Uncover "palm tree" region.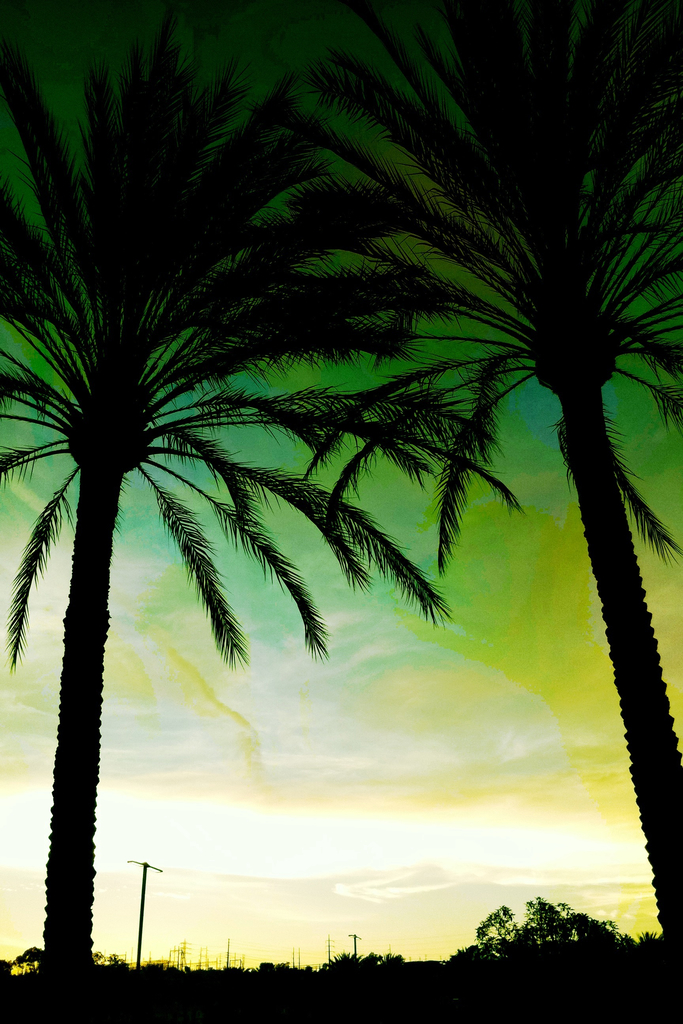
Uncovered: (368,6,661,908).
